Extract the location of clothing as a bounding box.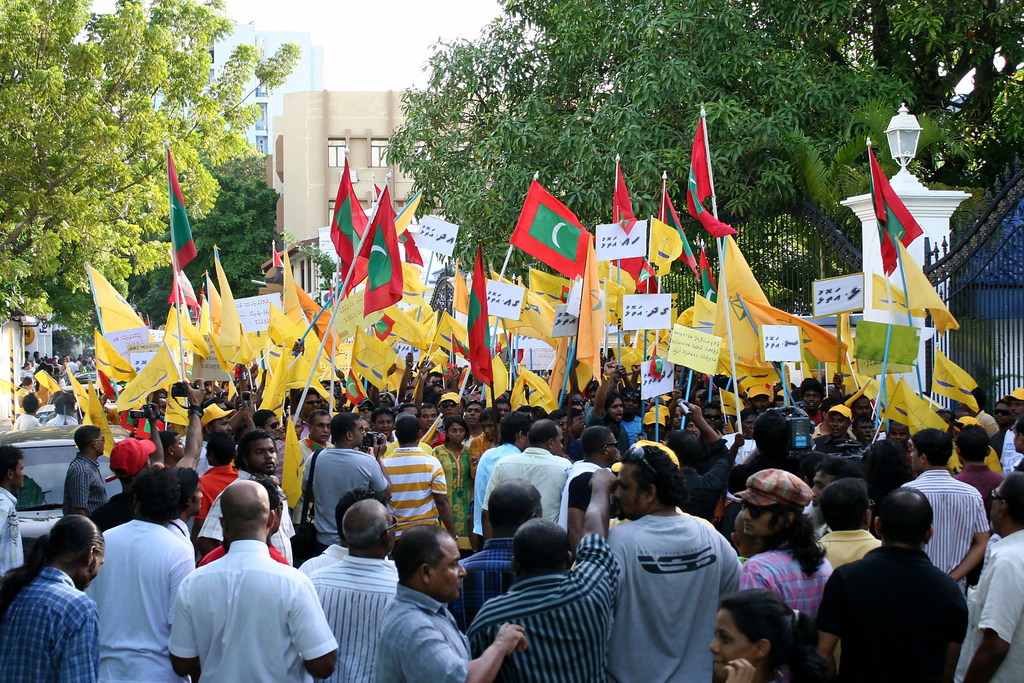
<bbox>470, 434, 515, 547</bbox>.
